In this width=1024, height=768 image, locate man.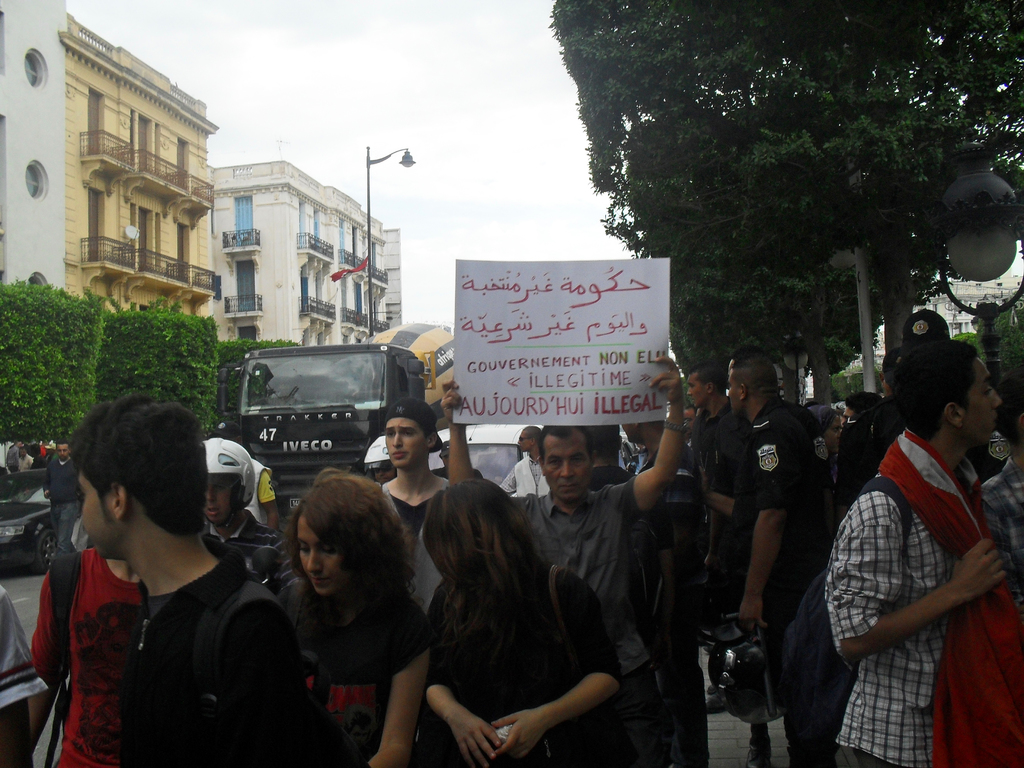
Bounding box: Rect(619, 413, 710, 767).
